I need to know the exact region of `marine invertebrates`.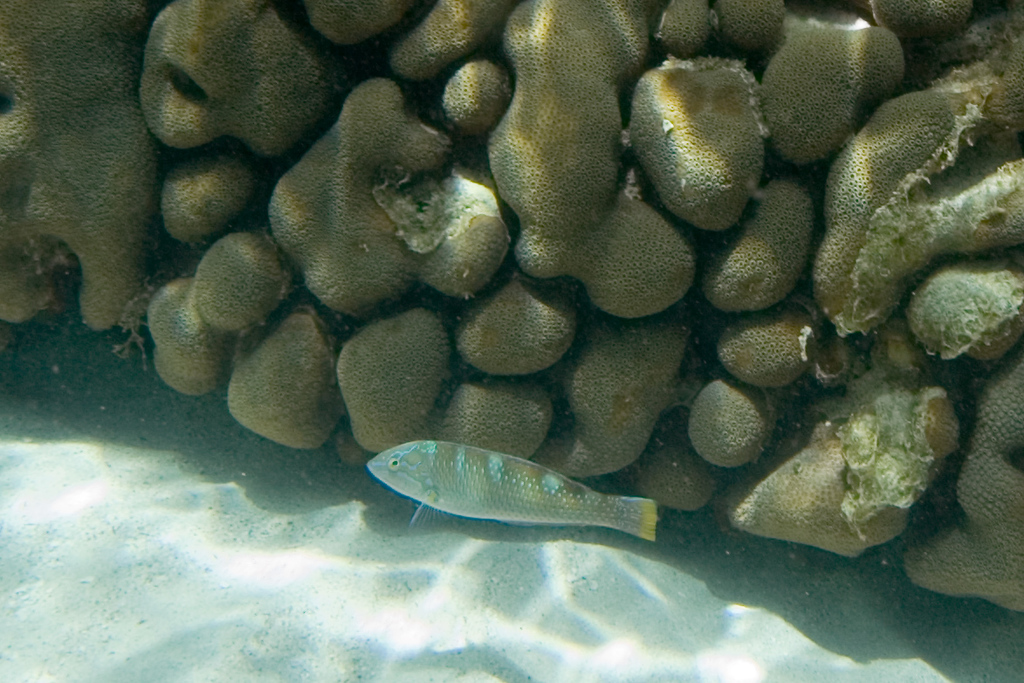
Region: <region>723, 0, 811, 63</region>.
